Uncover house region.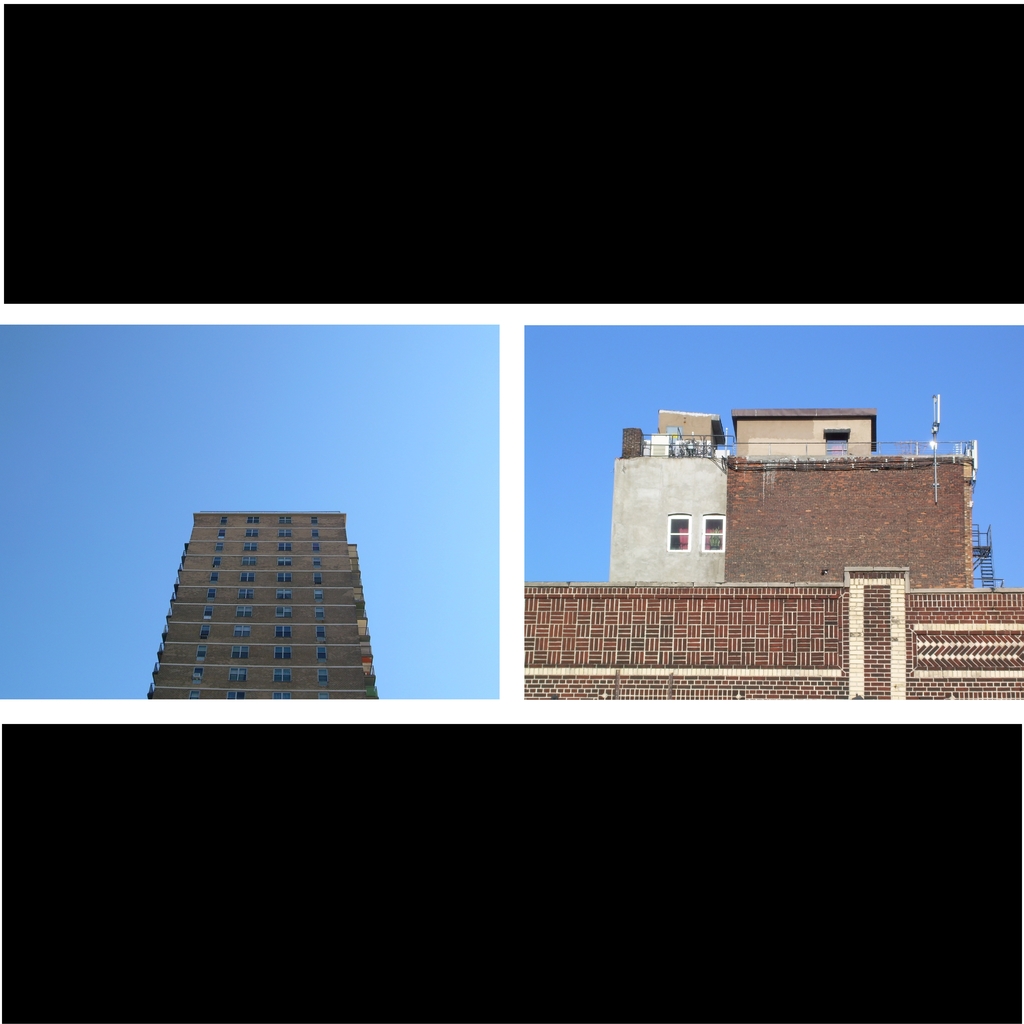
Uncovered: 142 502 376 700.
